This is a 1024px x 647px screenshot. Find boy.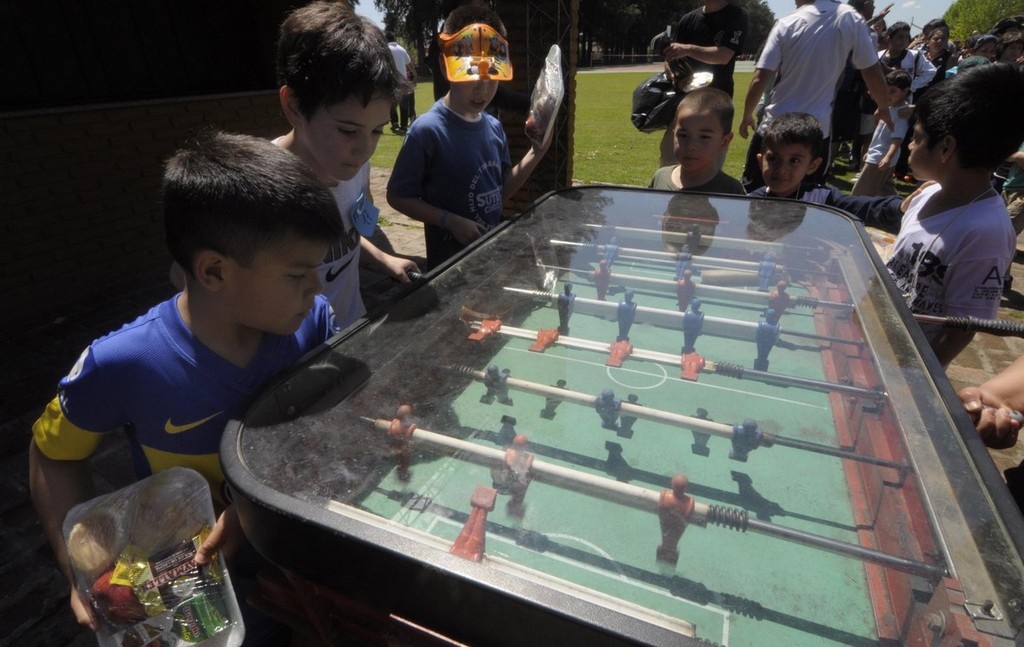
Bounding box: bbox=(745, 119, 937, 226).
